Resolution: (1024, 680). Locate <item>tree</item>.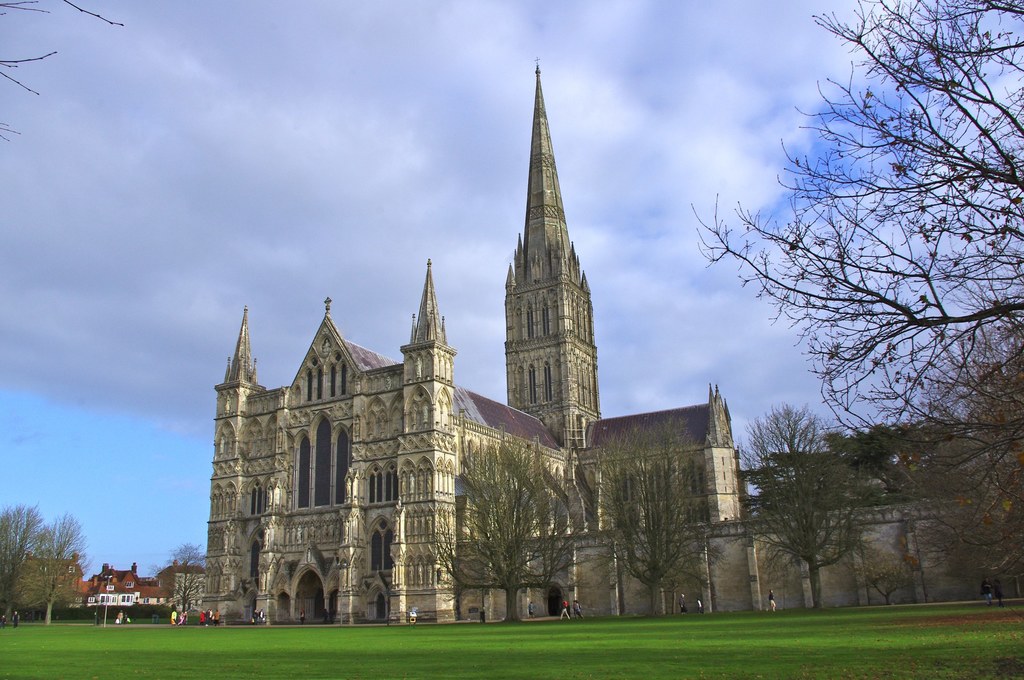
<bbox>35, 510, 89, 628</bbox>.
